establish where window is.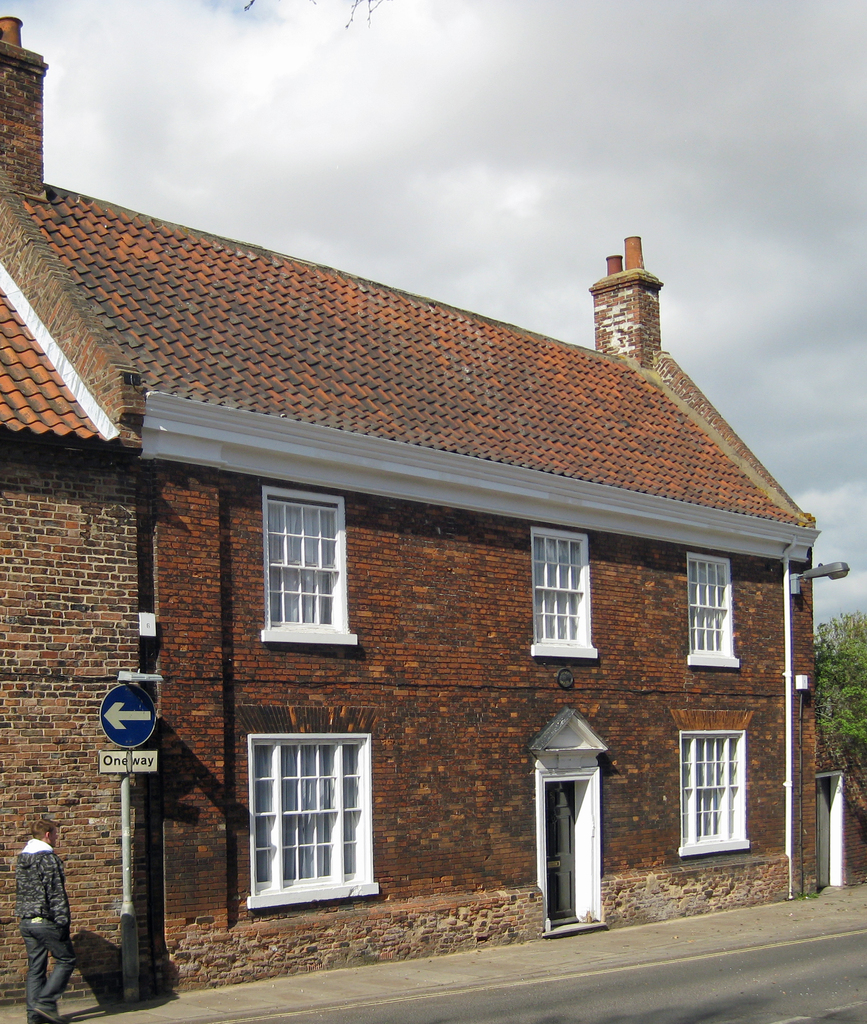
Established at (x1=254, y1=735, x2=373, y2=901).
